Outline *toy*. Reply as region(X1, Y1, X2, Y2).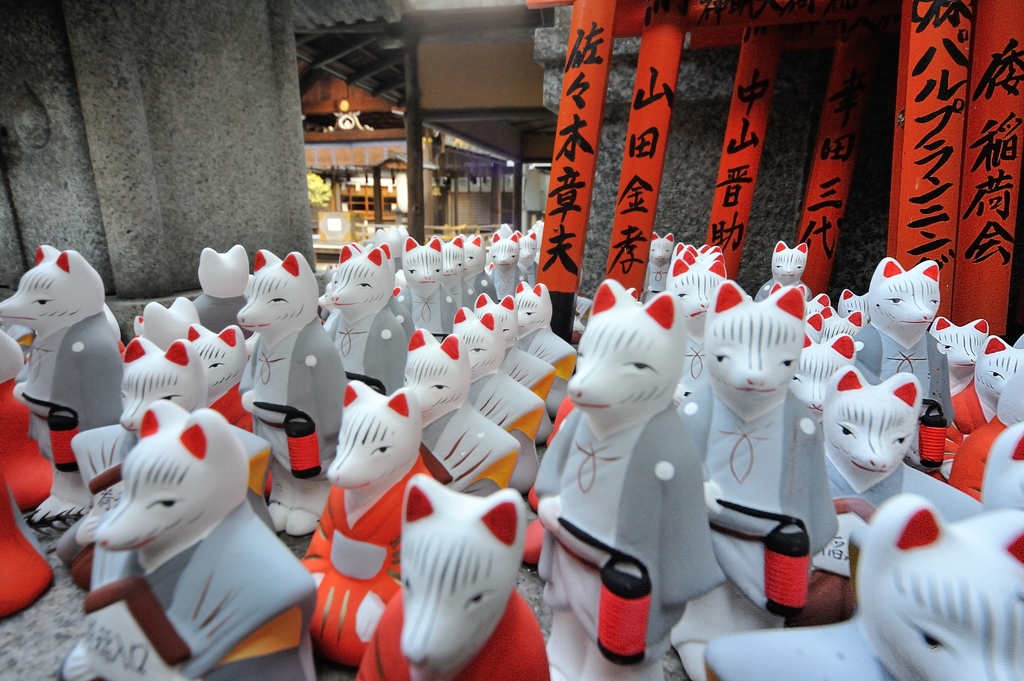
region(664, 256, 729, 410).
